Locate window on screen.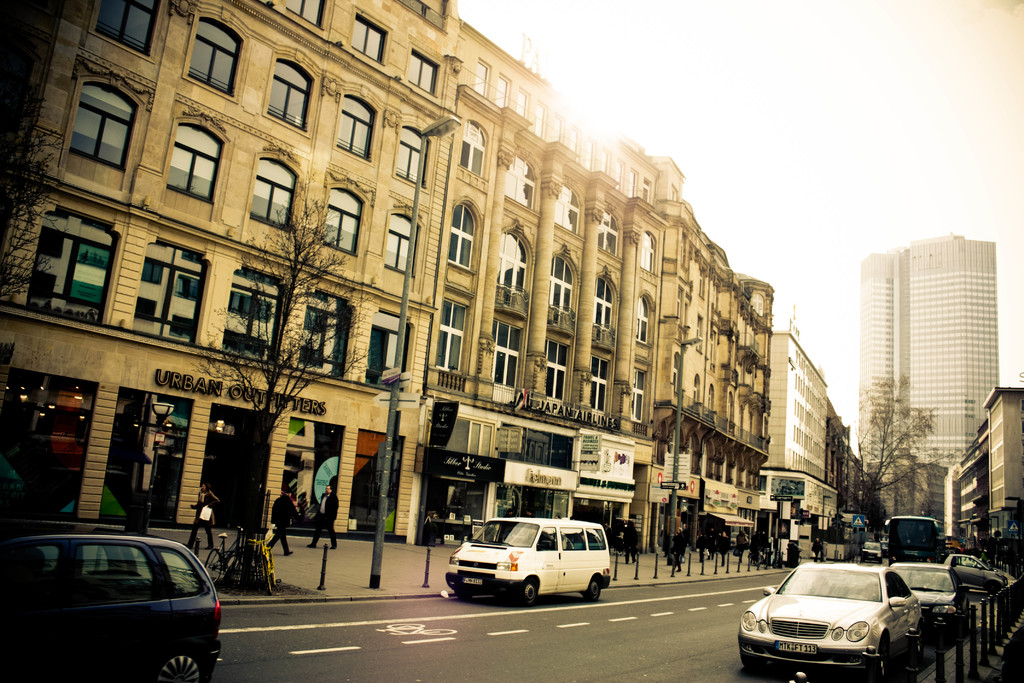
On screen at BBox(394, 126, 430, 187).
